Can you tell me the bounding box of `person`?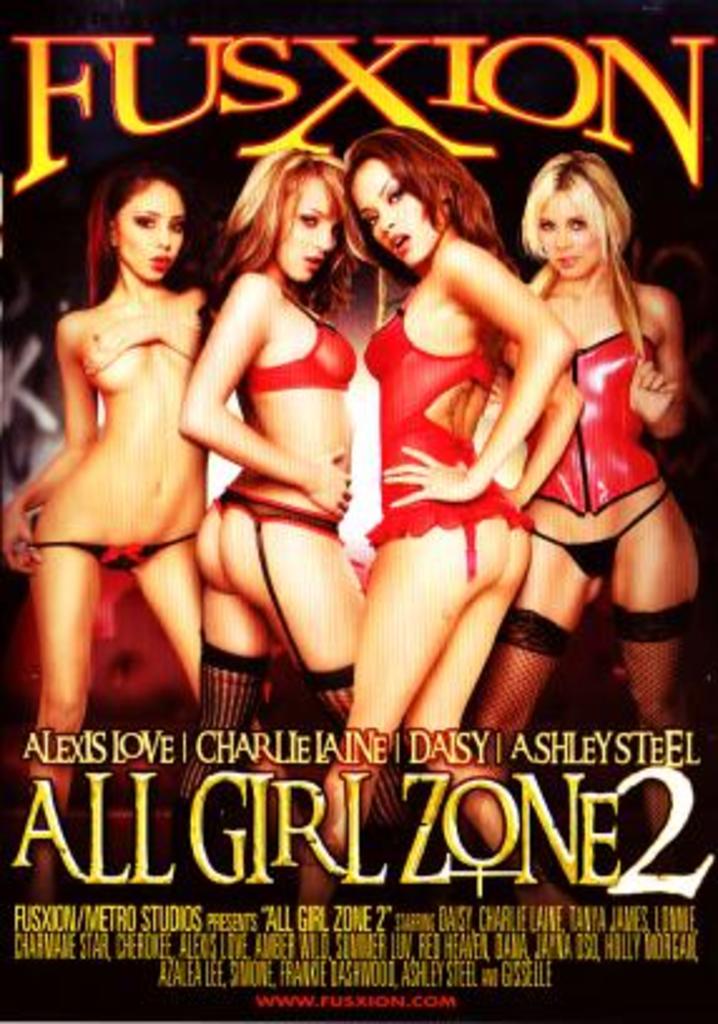
BBox(472, 153, 698, 841).
